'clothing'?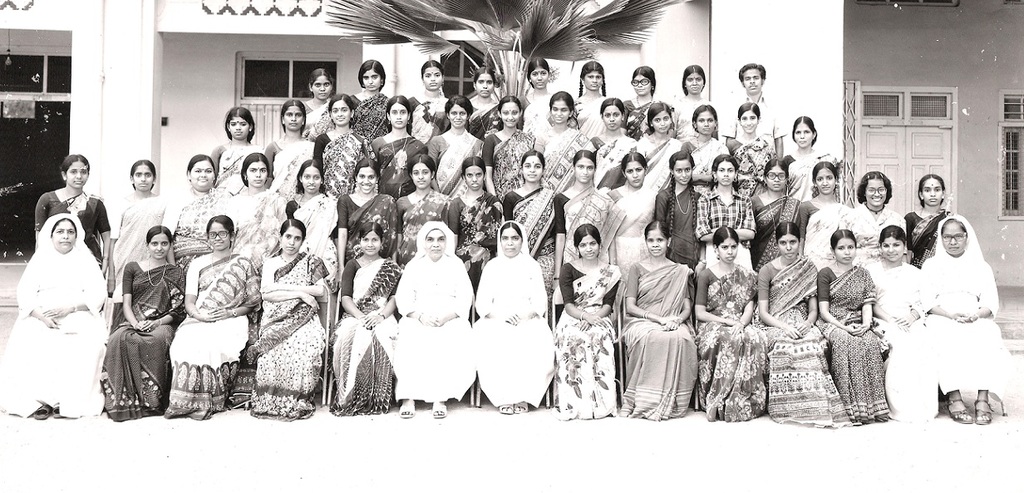
{"left": 523, "top": 81, "right": 558, "bottom": 137}
